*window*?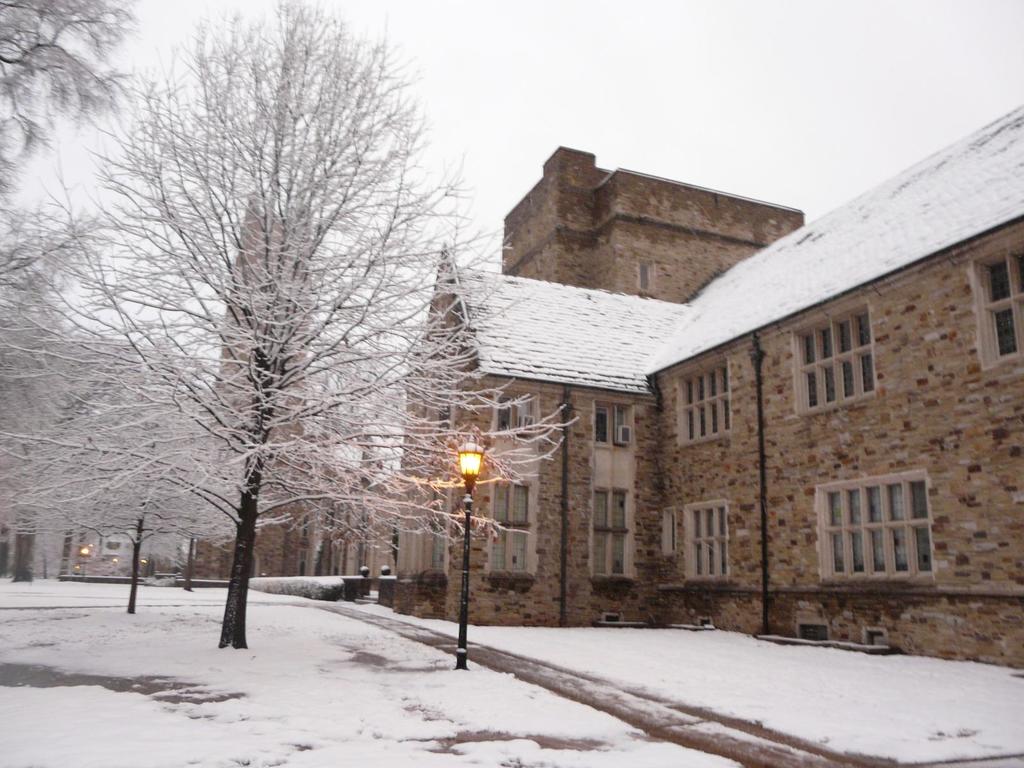
x1=662 y1=506 x2=673 y2=556
